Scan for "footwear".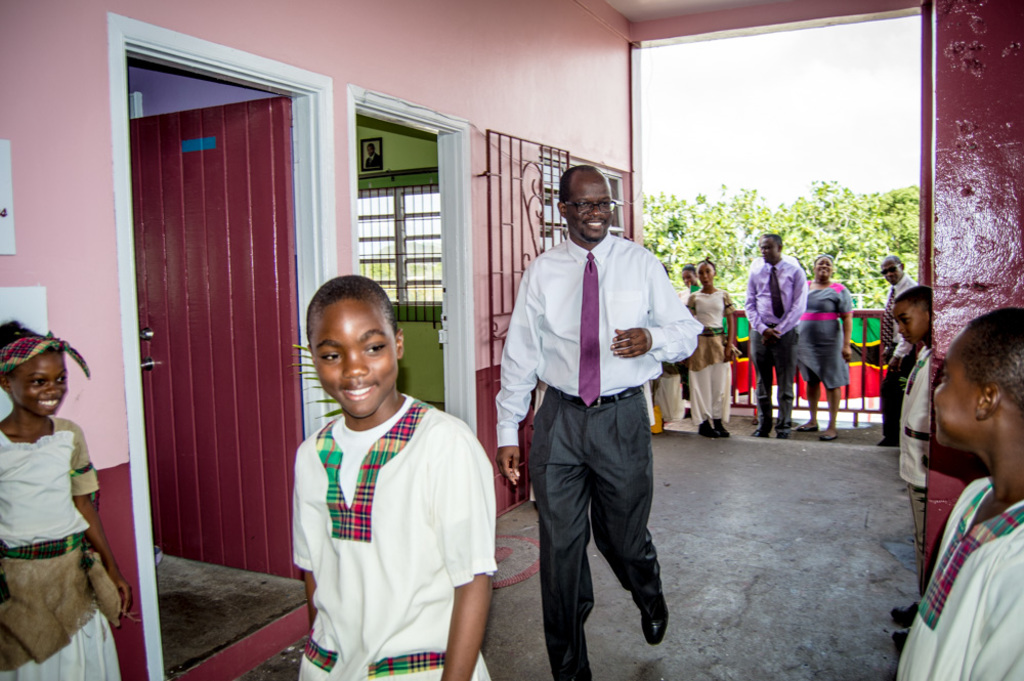
Scan result: l=898, t=631, r=911, b=647.
